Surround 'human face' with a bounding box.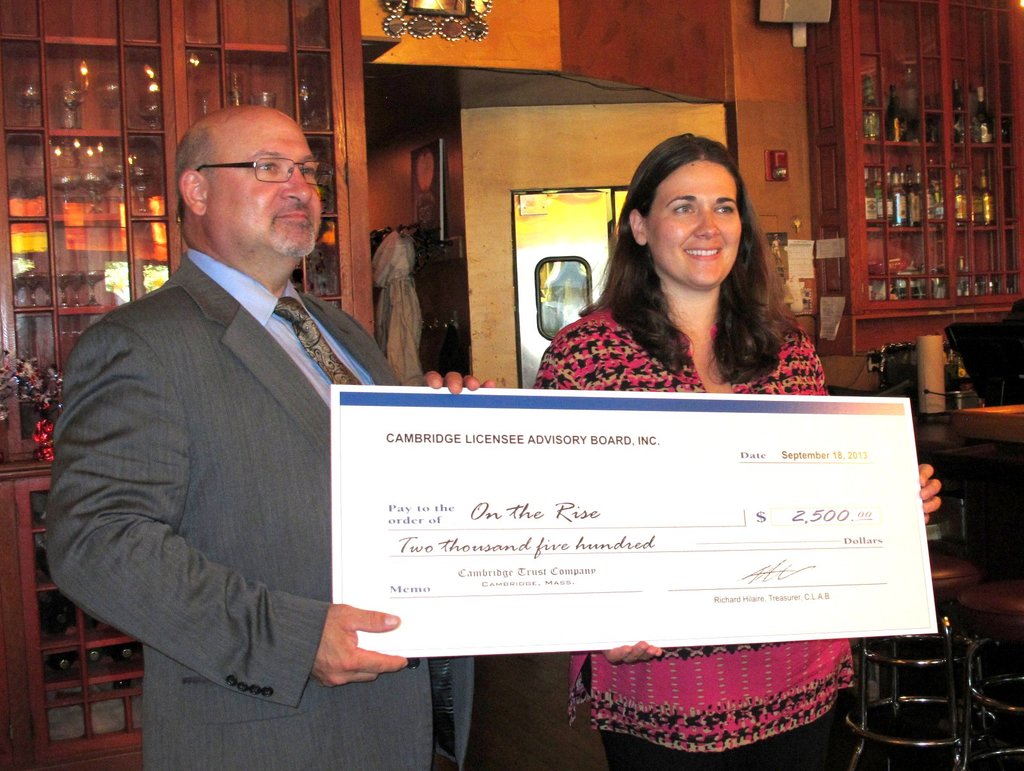
pyautogui.locateOnScreen(644, 159, 742, 288).
